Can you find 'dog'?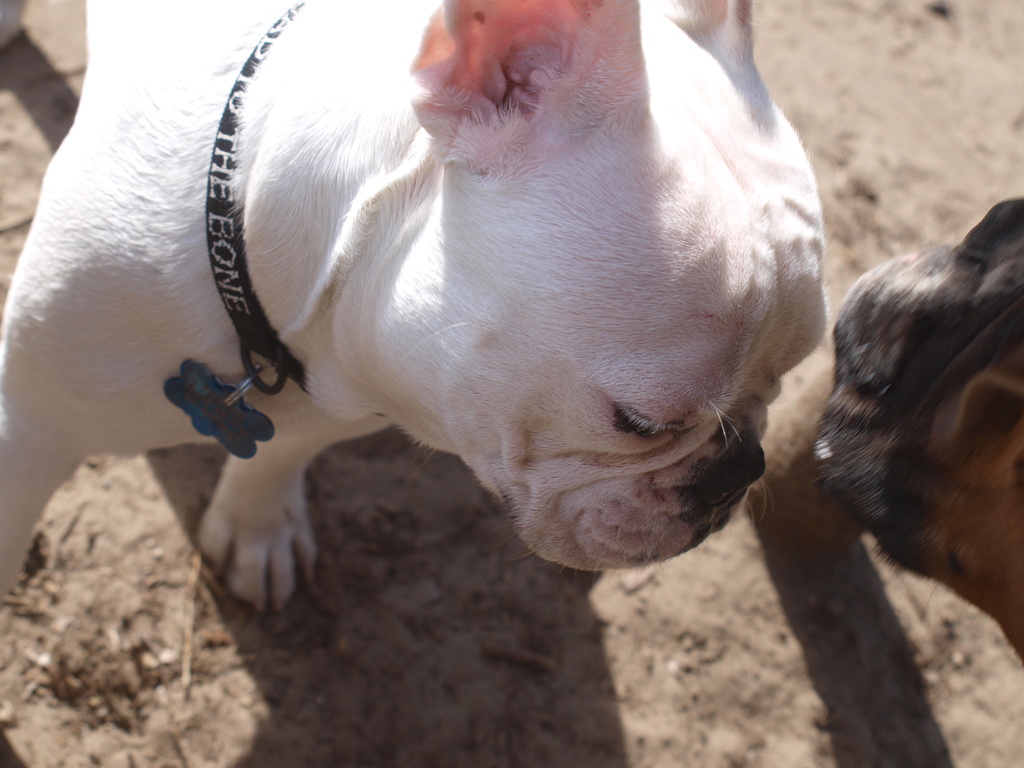
Yes, bounding box: <region>0, 0, 828, 618</region>.
